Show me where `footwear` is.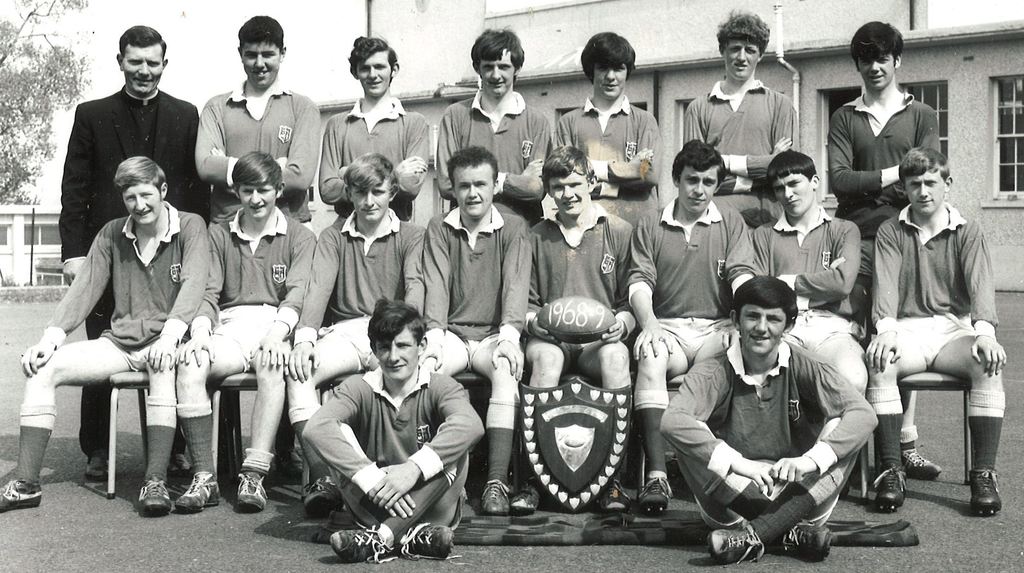
`footwear` is at 177/472/219/511.
